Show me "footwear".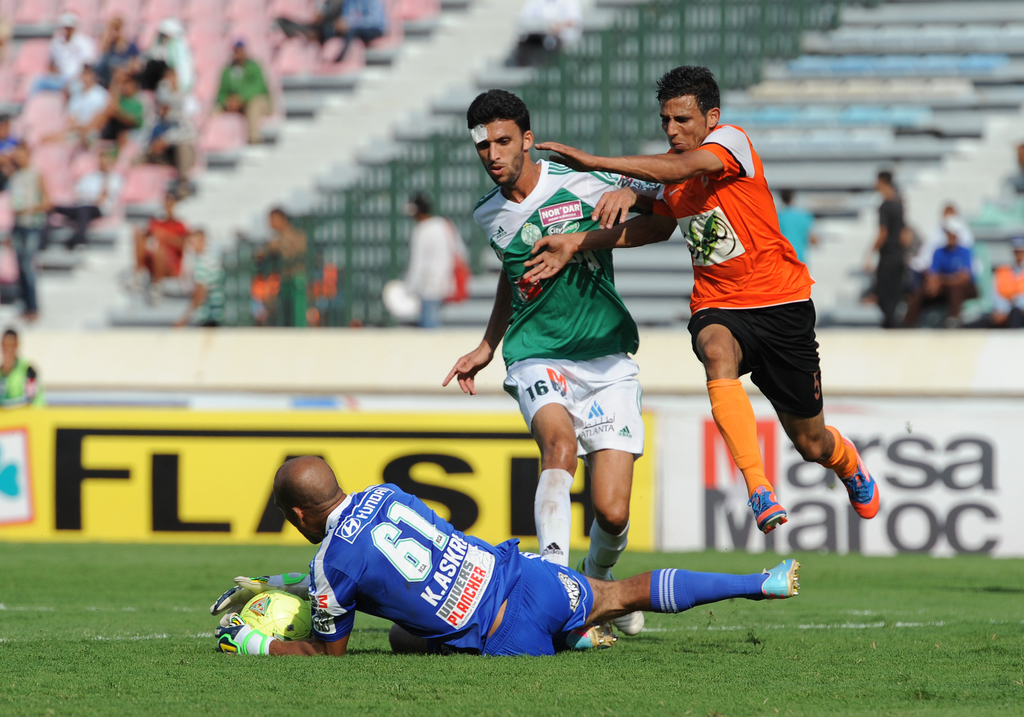
"footwear" is here: x1=576 y1=558 x2=644 y2=636.
